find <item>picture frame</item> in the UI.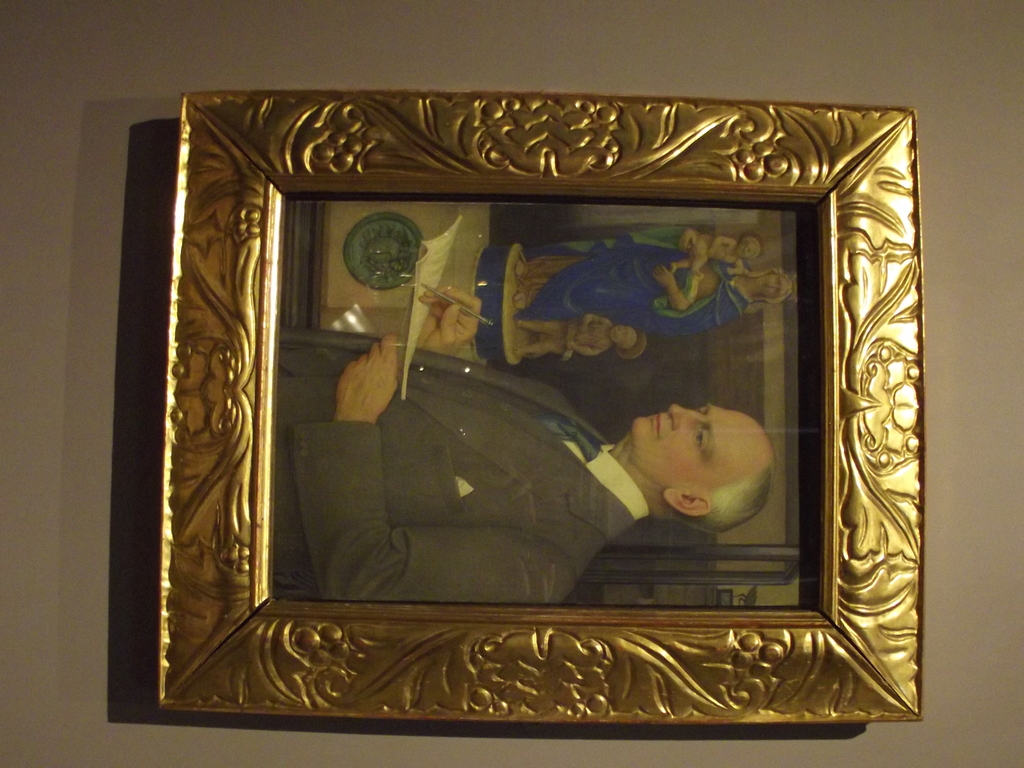
UI element at rect(90, 71, 940, 722).
